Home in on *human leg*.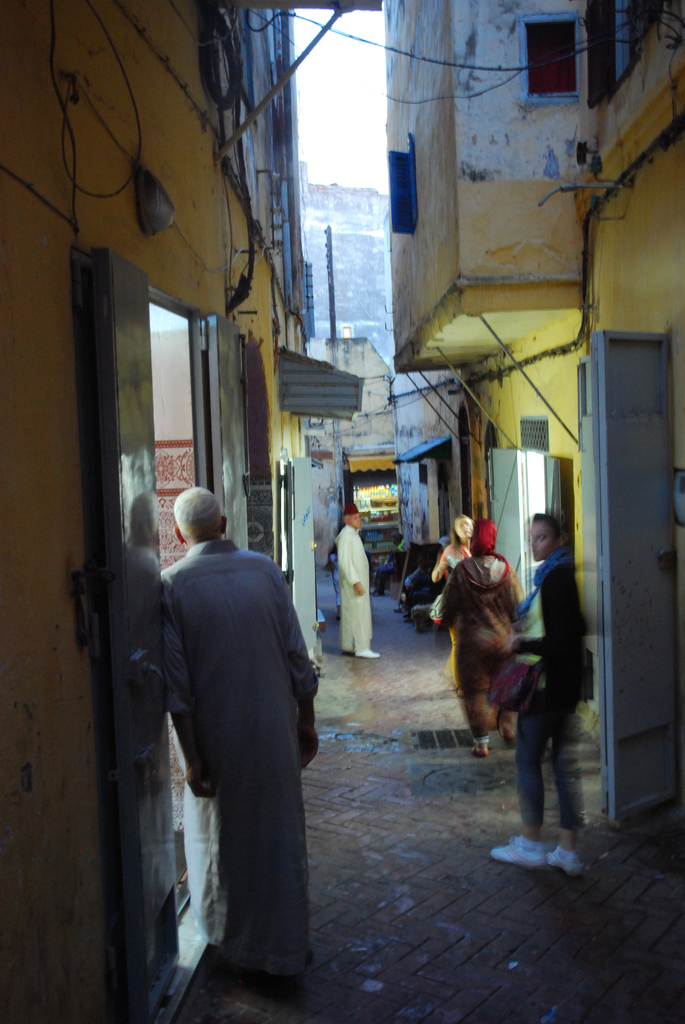
Homed in at (489,681,550,875).
